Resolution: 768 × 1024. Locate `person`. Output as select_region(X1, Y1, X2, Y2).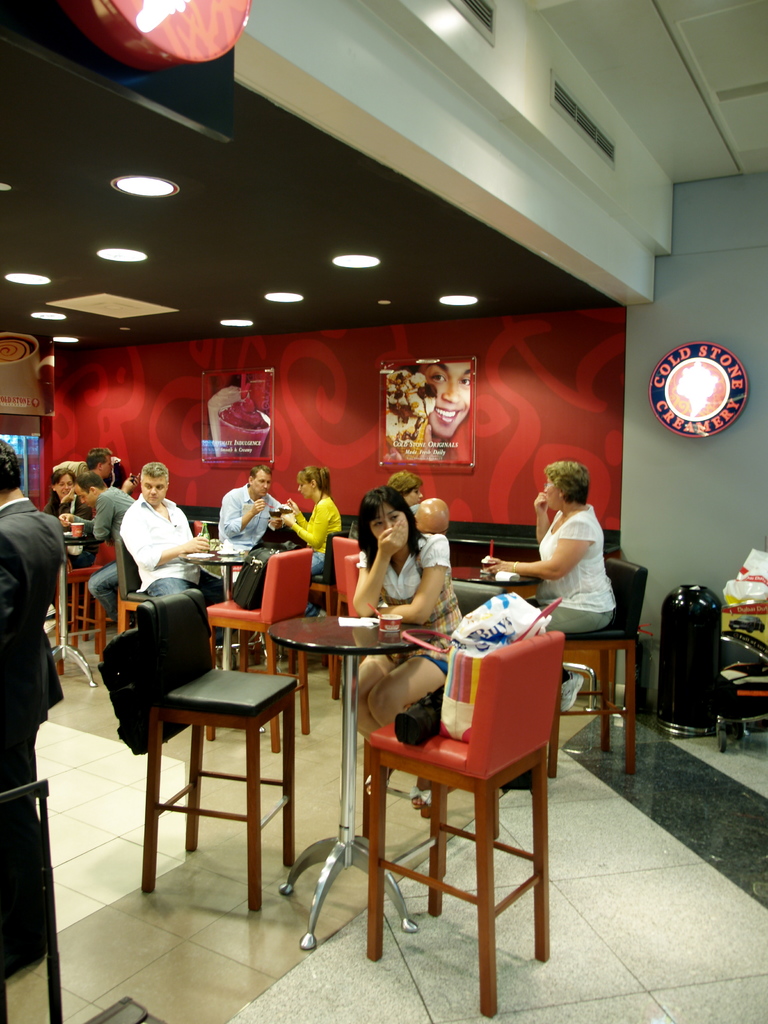
select_region(0, 436, 67, 973).
